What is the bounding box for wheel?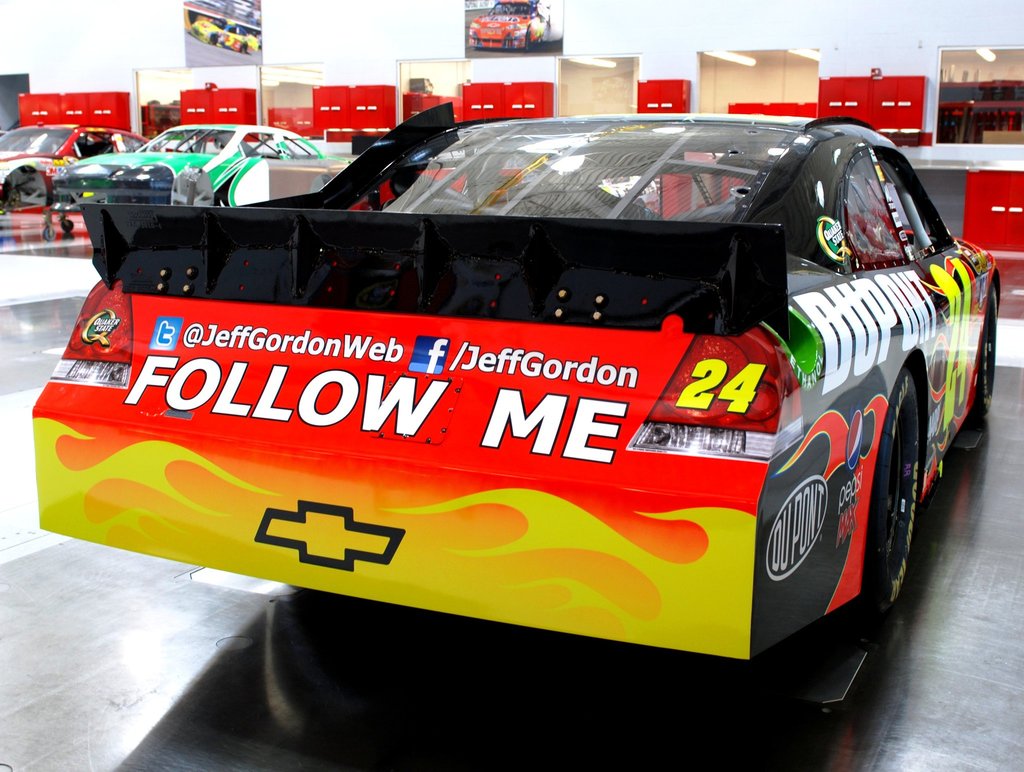
(209, 35, 217, 45).
